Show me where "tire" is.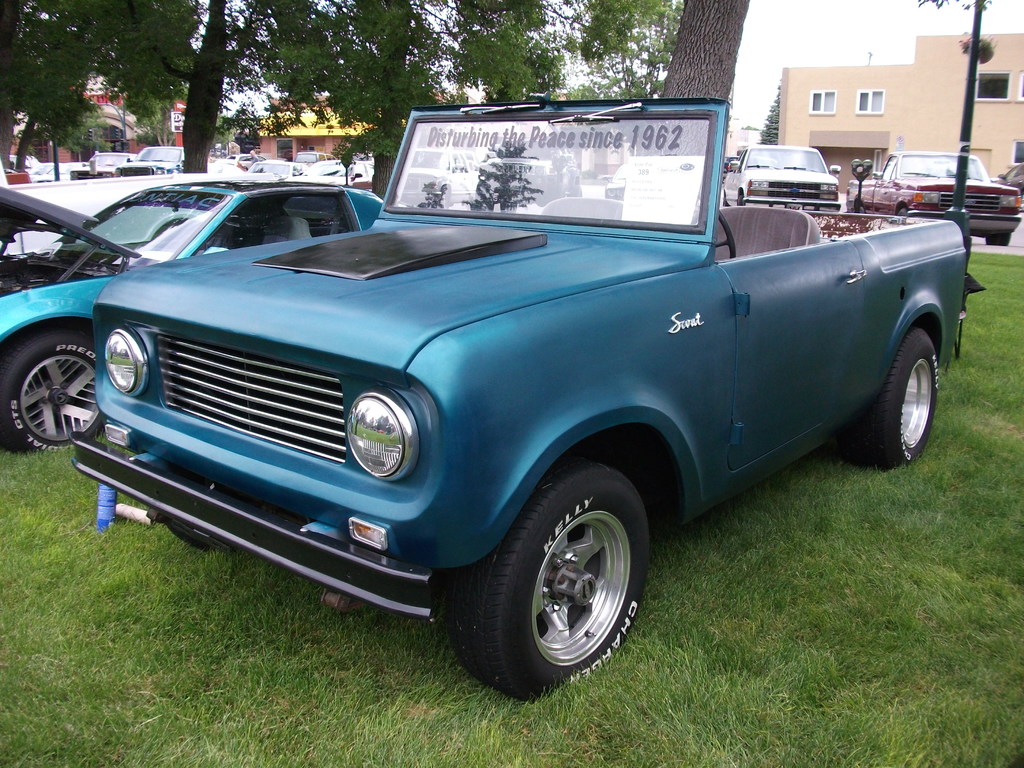
"tire" is at box(858, 204, 865, 216).
